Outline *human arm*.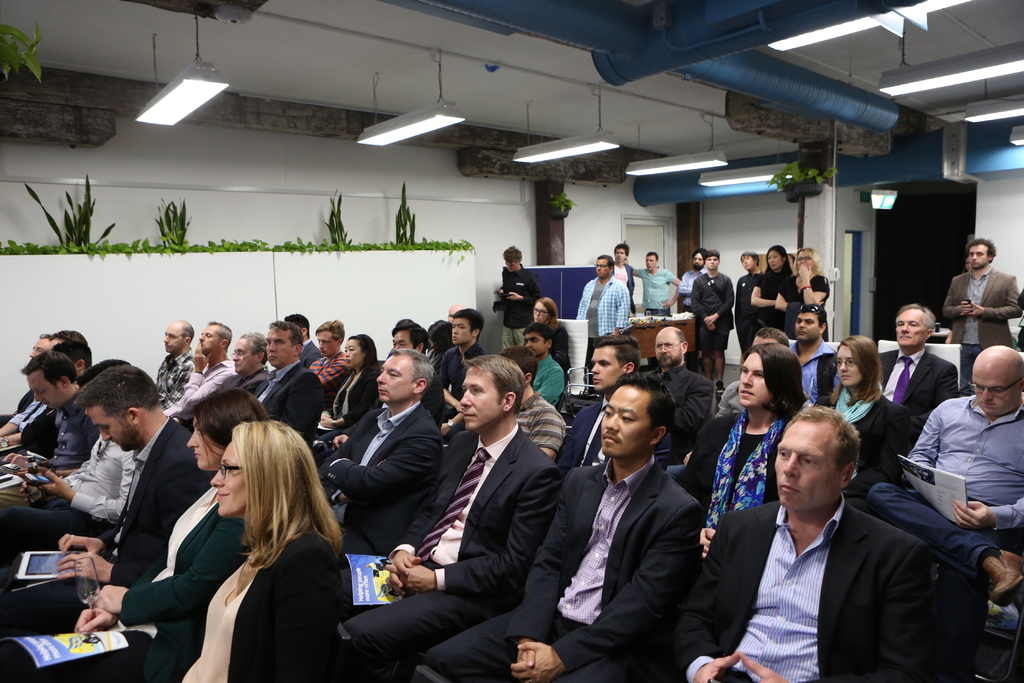
Outline: (510, 291, 560, 304).
